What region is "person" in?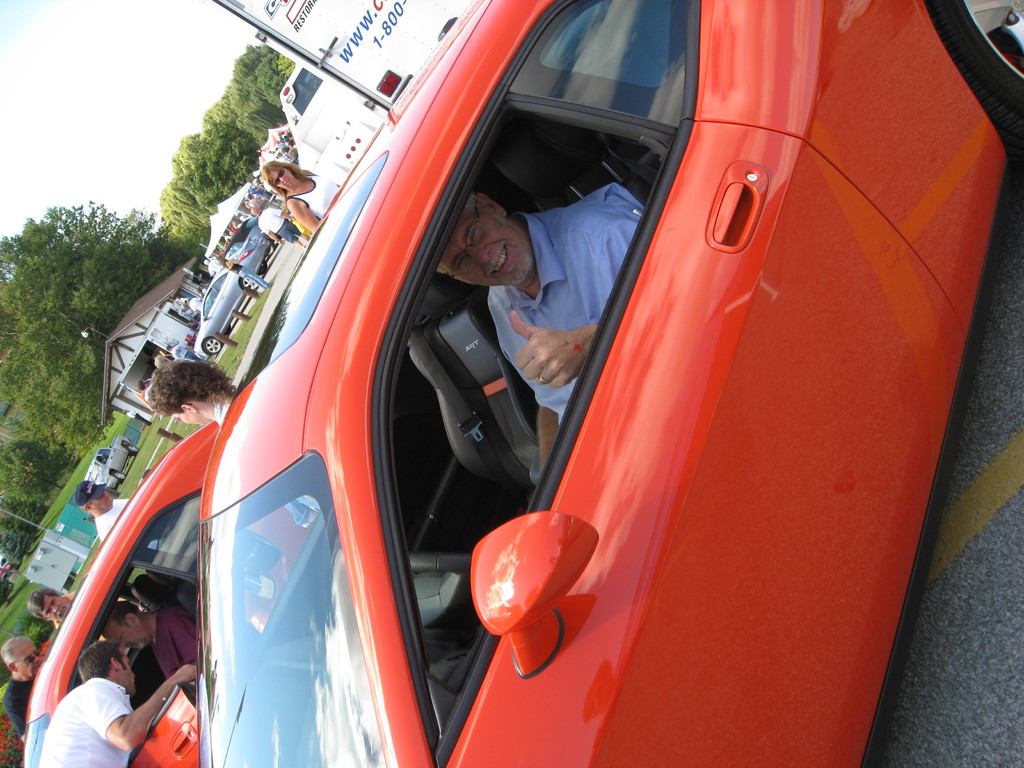
(100, 600, 203, 688).
